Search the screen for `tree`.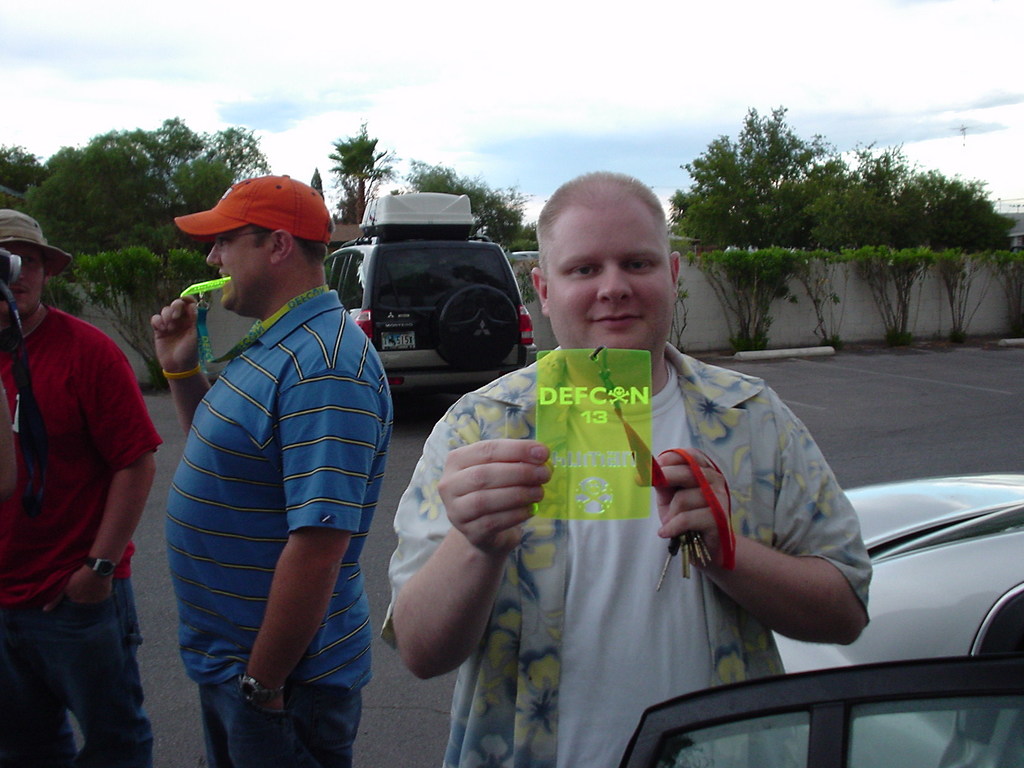
Found at bbox=[392, 154, 546, 270].
